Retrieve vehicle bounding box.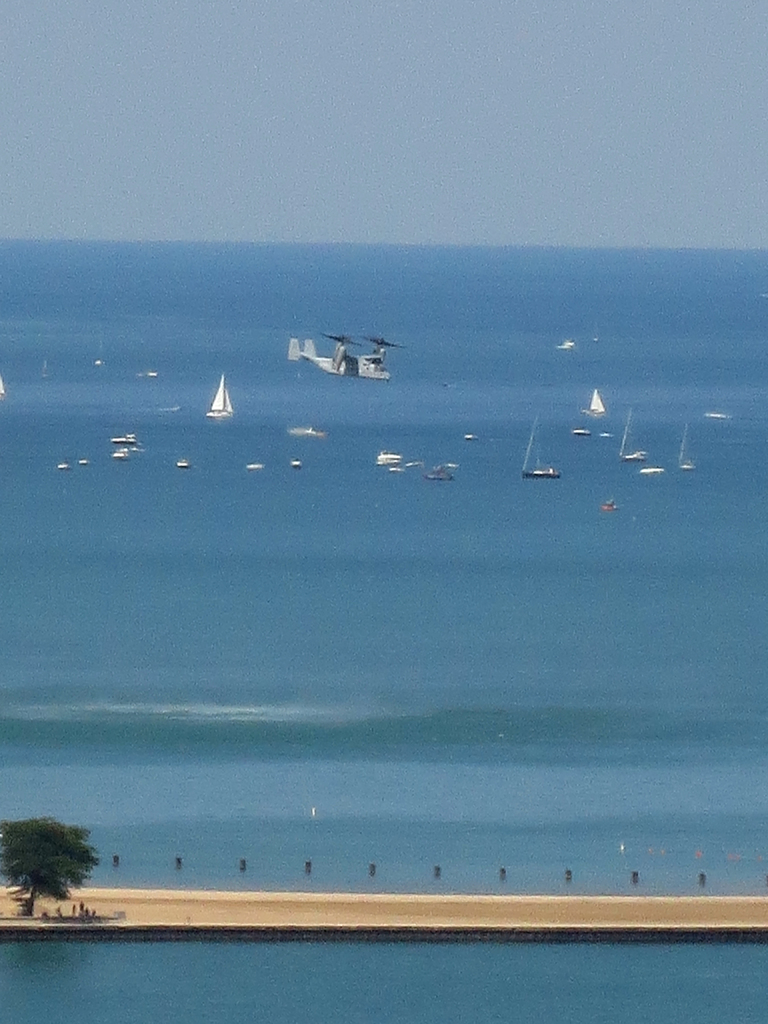
Bounding box: box(620, 415, 648, 463).
